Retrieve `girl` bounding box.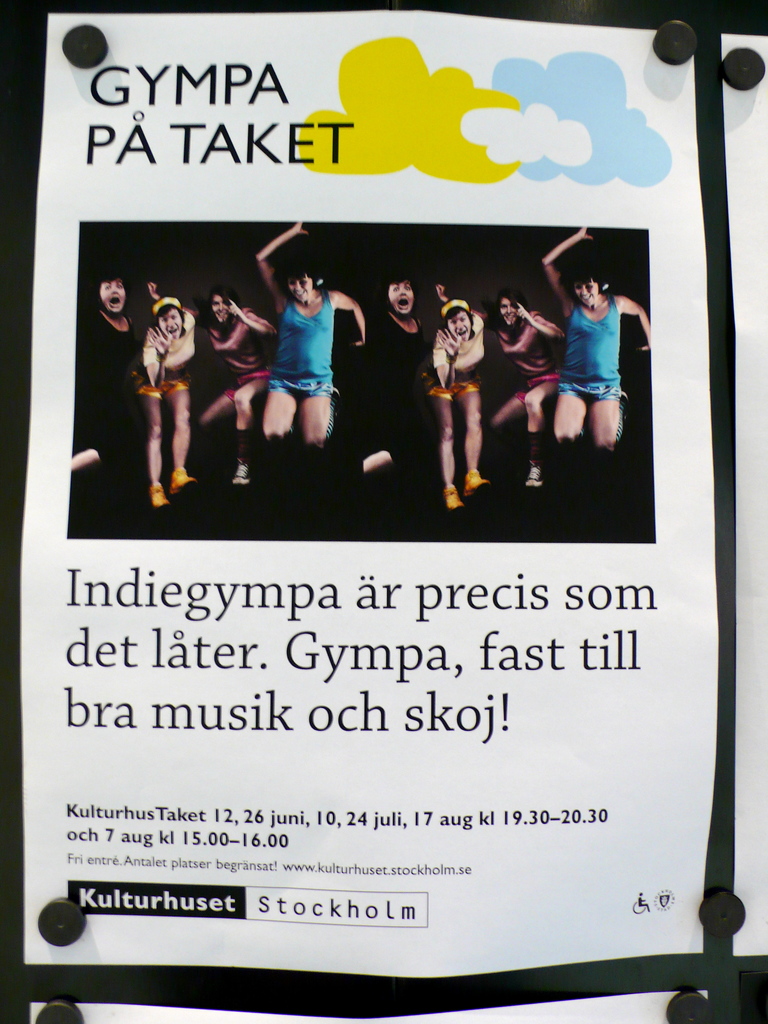
Bounding box: Rect(256, 216, 363, 428).
